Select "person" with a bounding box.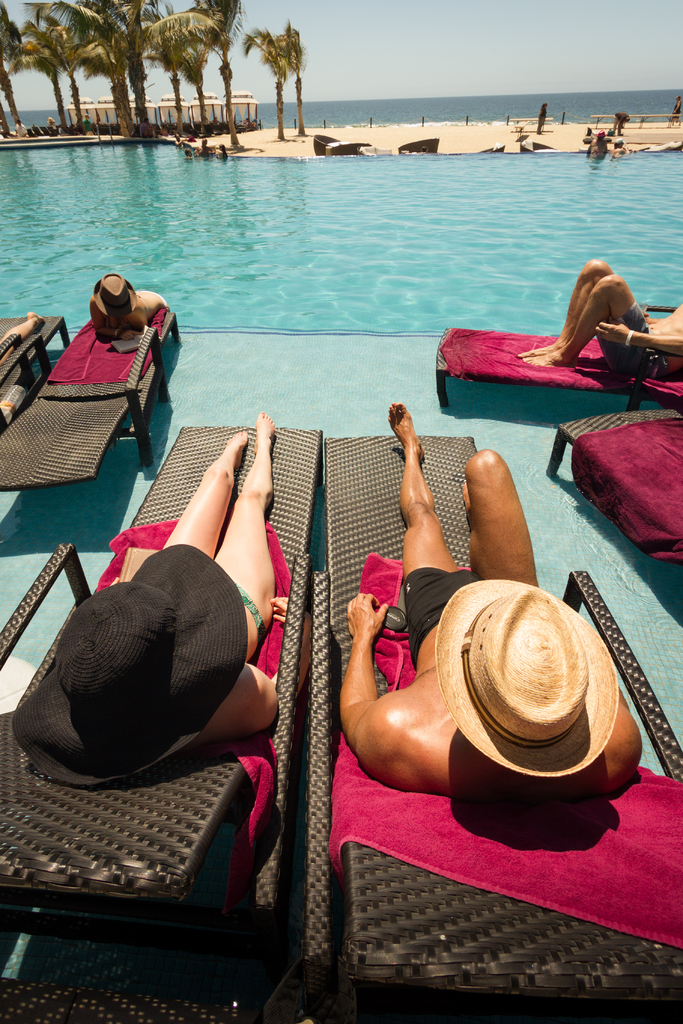
rect(12, 410, 296, 787).
